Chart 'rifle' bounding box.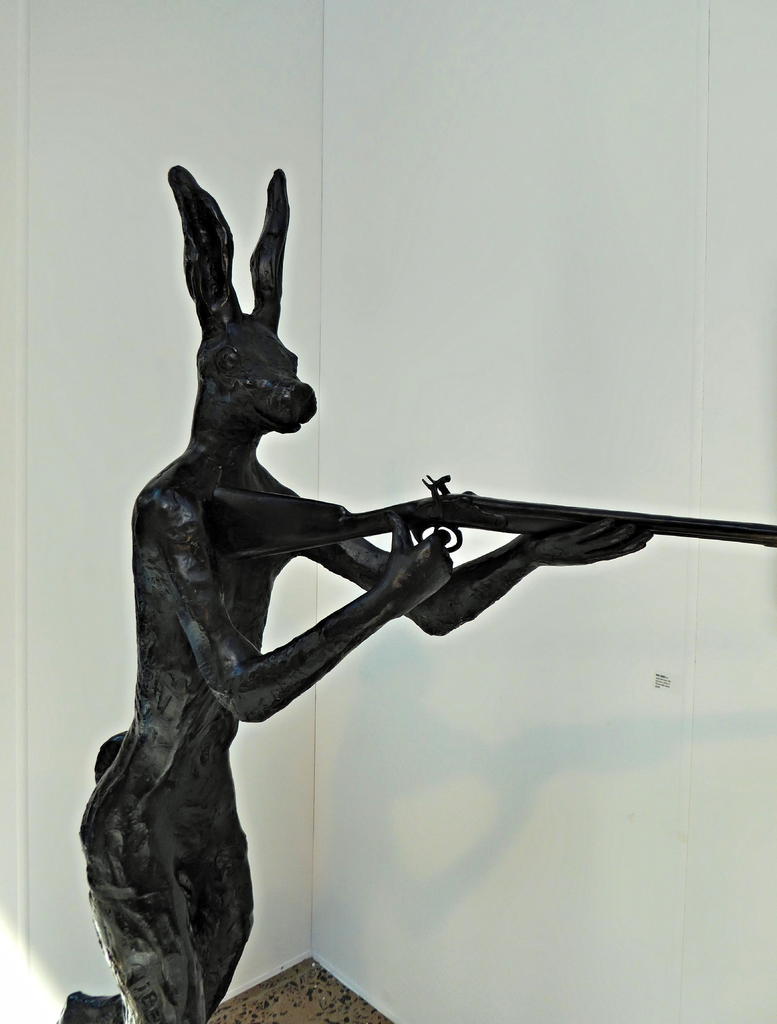
Charted: (x1=200, y1=475, x2=776, y2=556).
